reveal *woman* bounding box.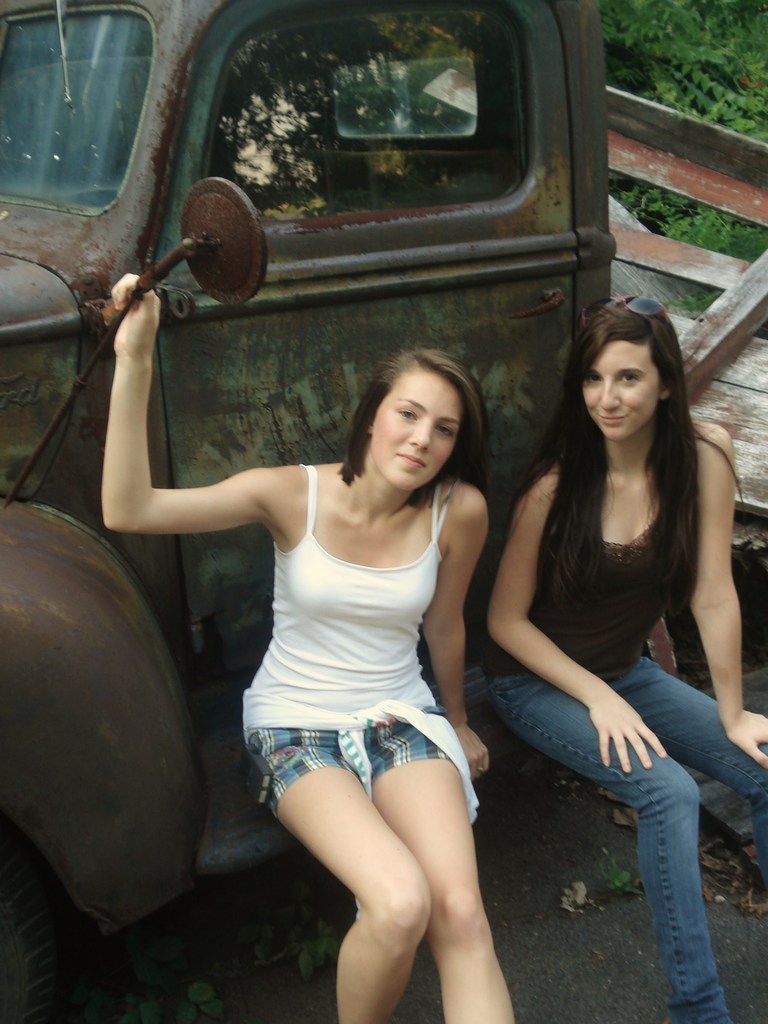
Revealed: bbox=(463, 288, 767, 1023).
